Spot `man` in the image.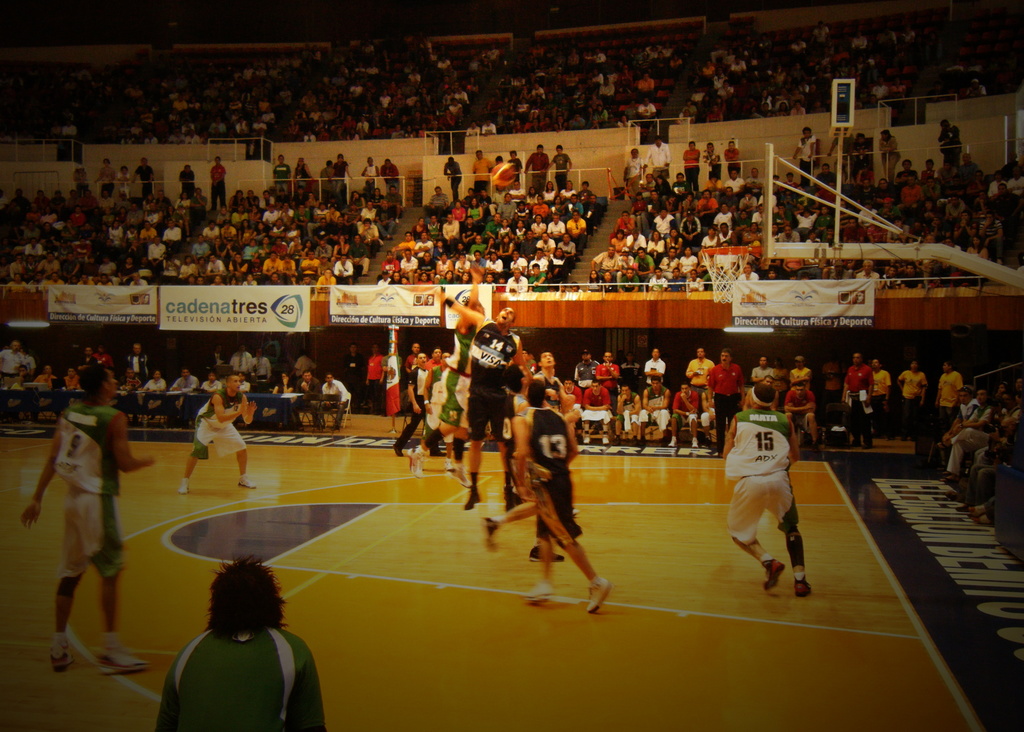
`man` found at pyautogui.locateOnScreen(273, 197, 297, 231).
